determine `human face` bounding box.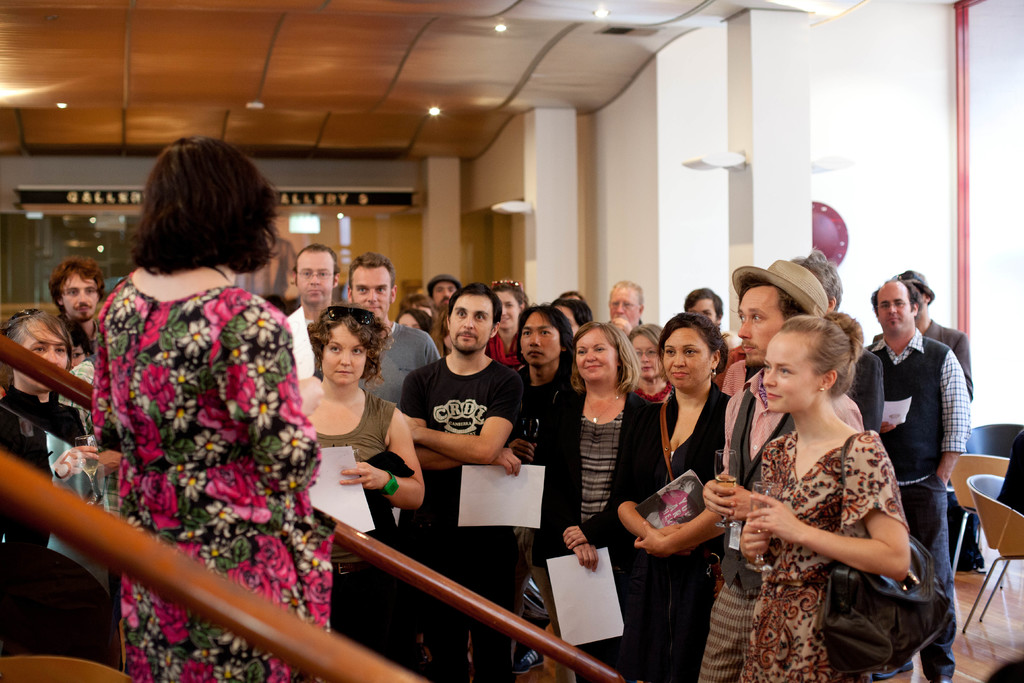
Determined: (left=689, top=300, right=717, bottom=324).
